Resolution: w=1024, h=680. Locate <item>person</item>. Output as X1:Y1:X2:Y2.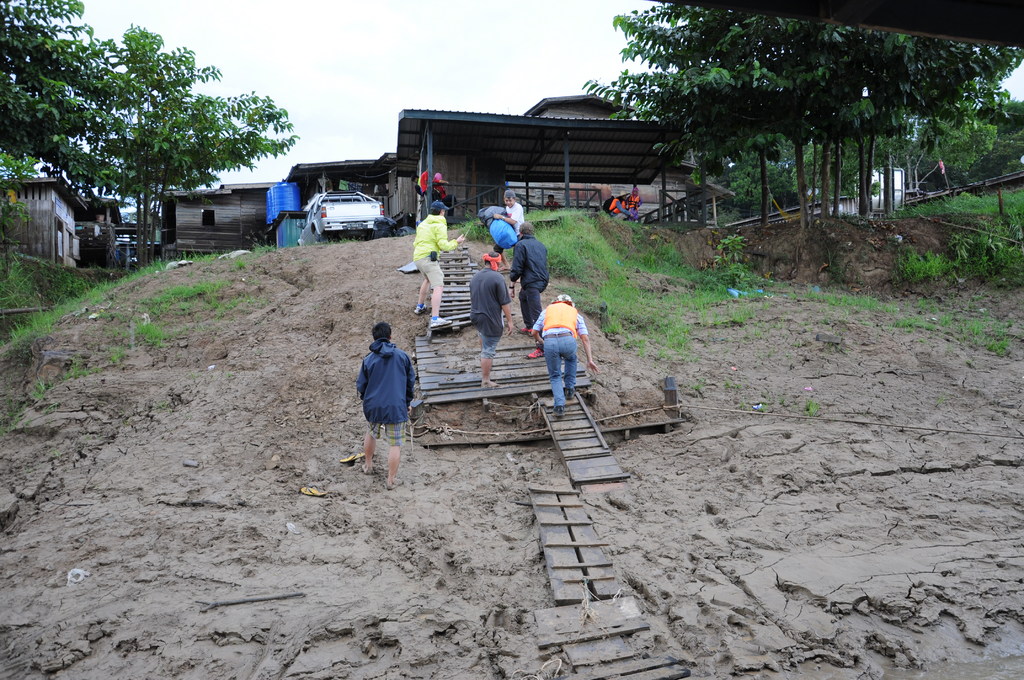
466:252:517:387.
